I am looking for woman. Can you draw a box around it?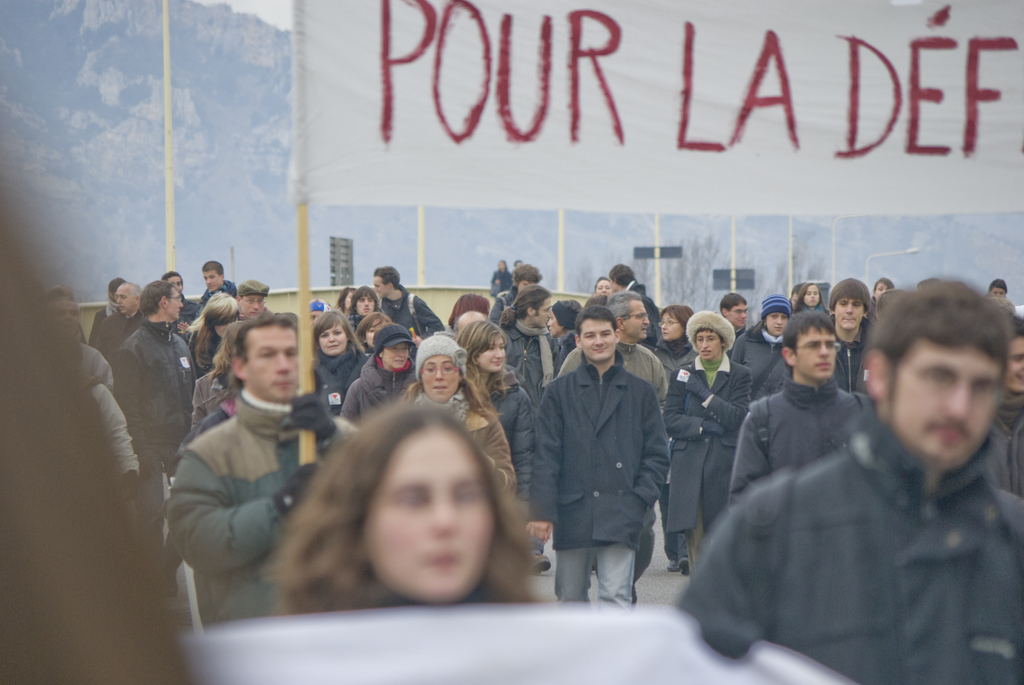
Sure, the bounding box is BBox(664, 311, 751, 567).
